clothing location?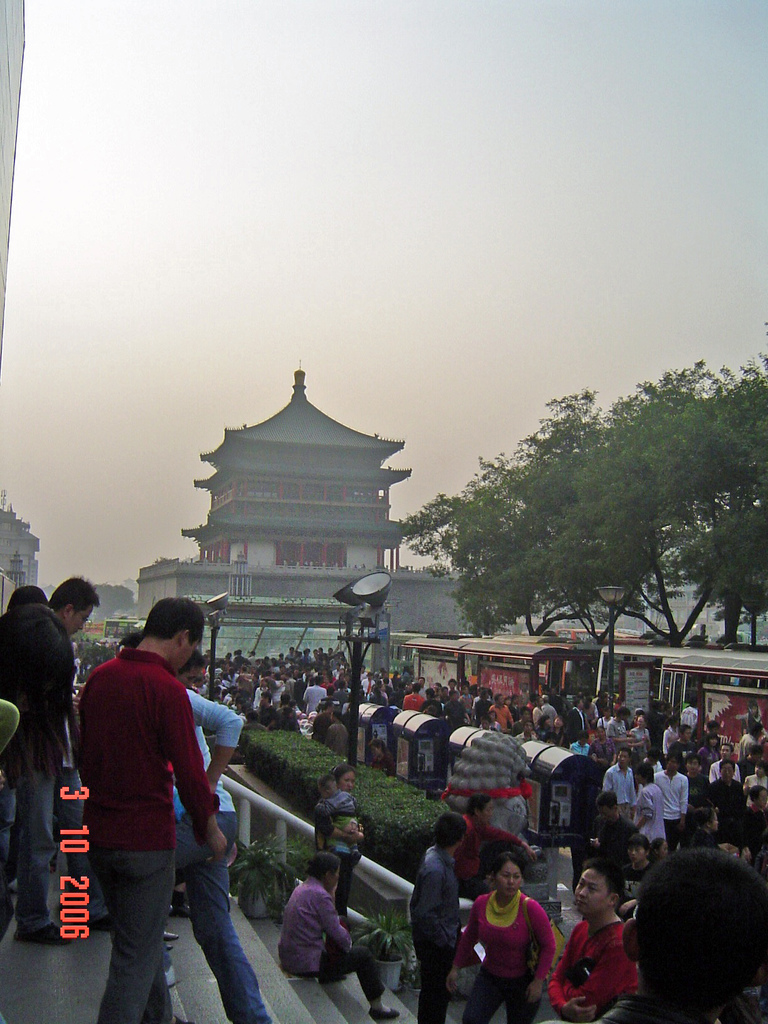
BBox(272, 872, 389, 998)
